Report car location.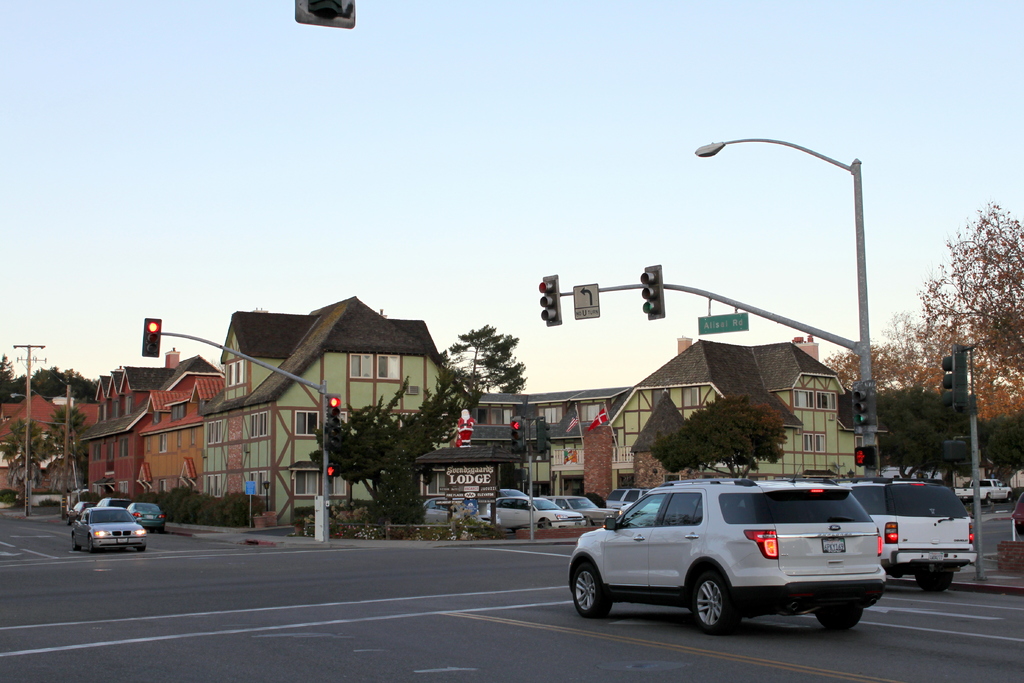
Report: x1=69, y1=507, x2=150, y2=549.
